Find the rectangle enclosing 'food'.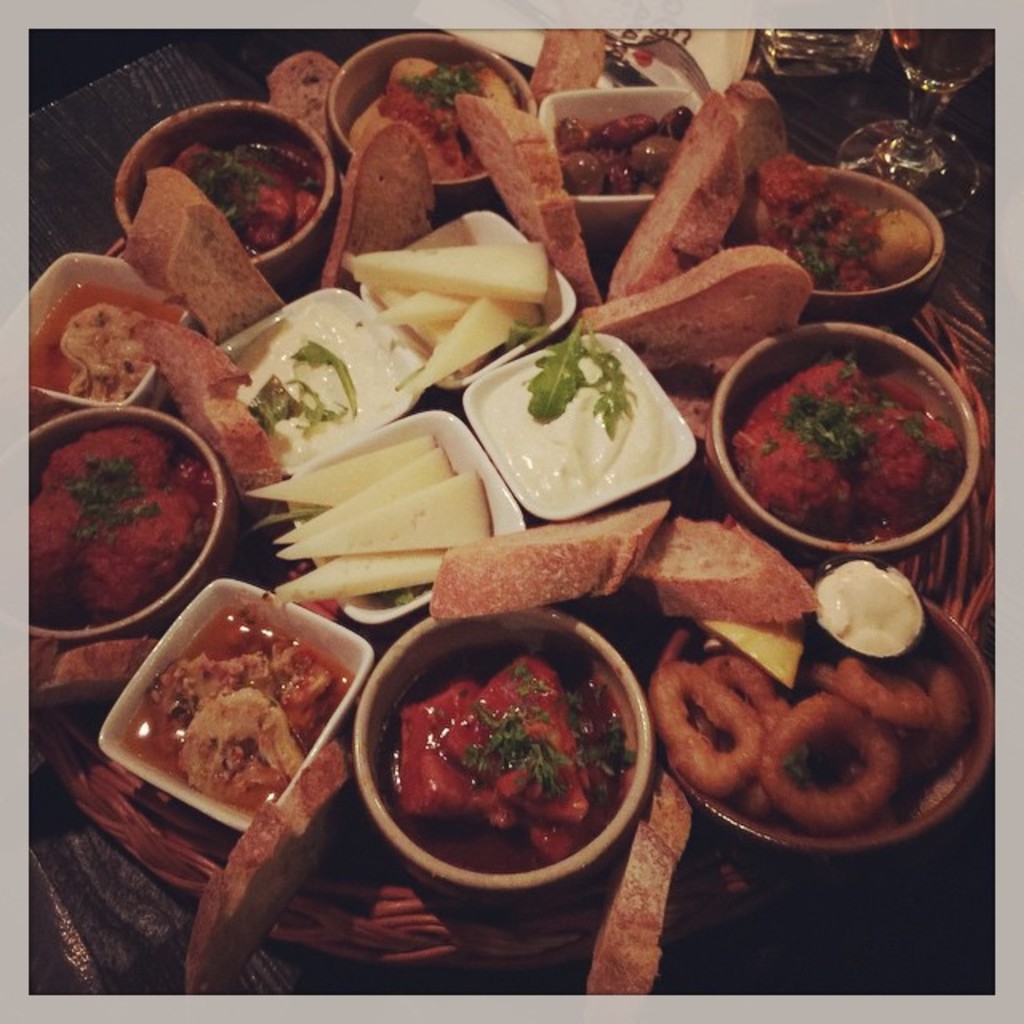
BBox(638, 515, 819, 635).
